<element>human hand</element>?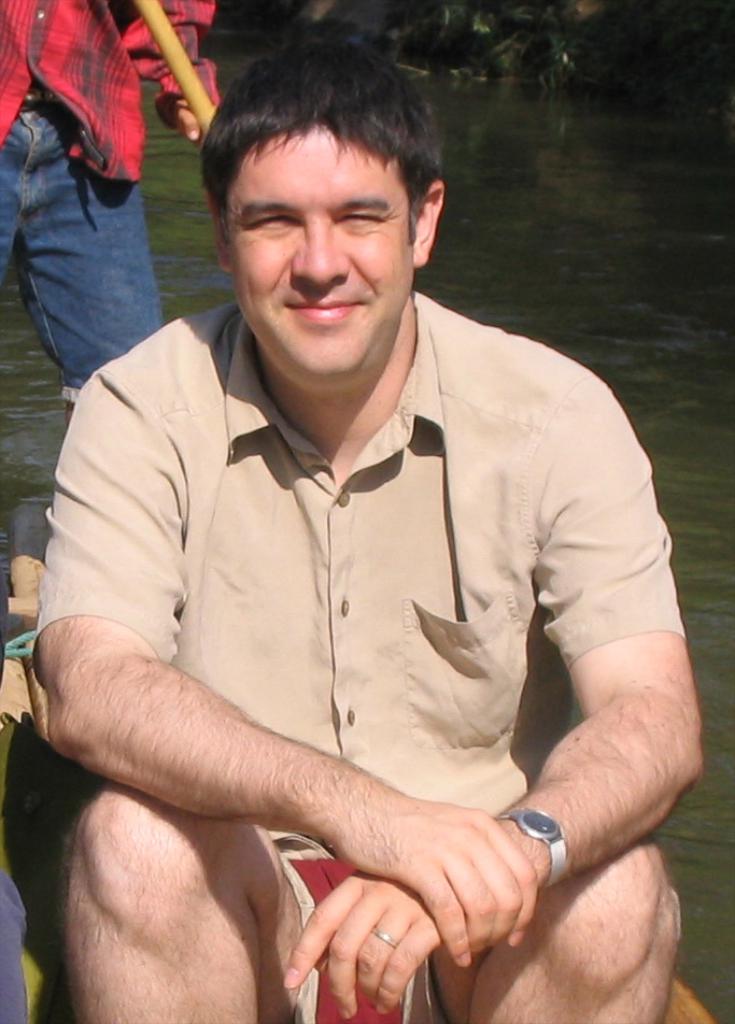
crop(171, 100, 203, 140)
